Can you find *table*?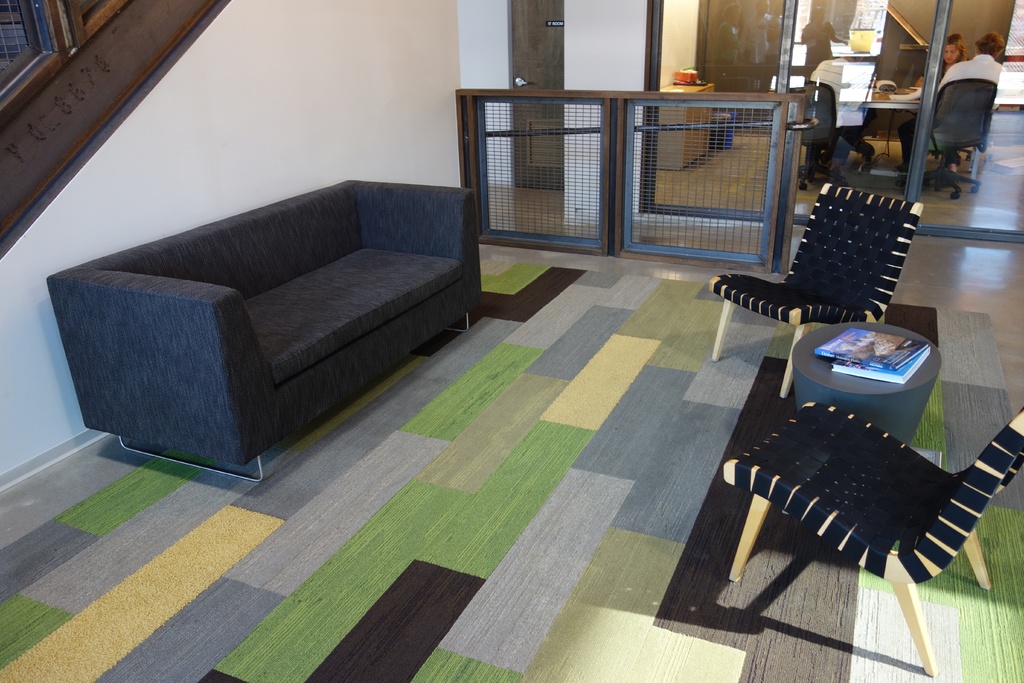
Yes, bounding box: locate(792, 320, 941, 444).
